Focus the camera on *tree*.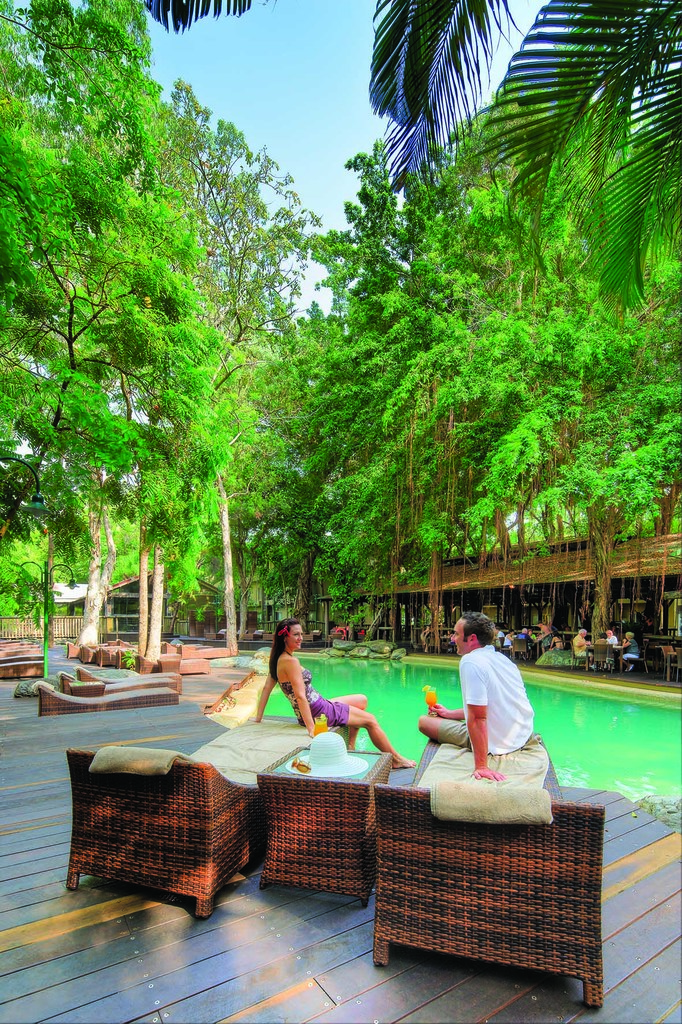
Focus region: select_region(374, 83, 681, 550).
